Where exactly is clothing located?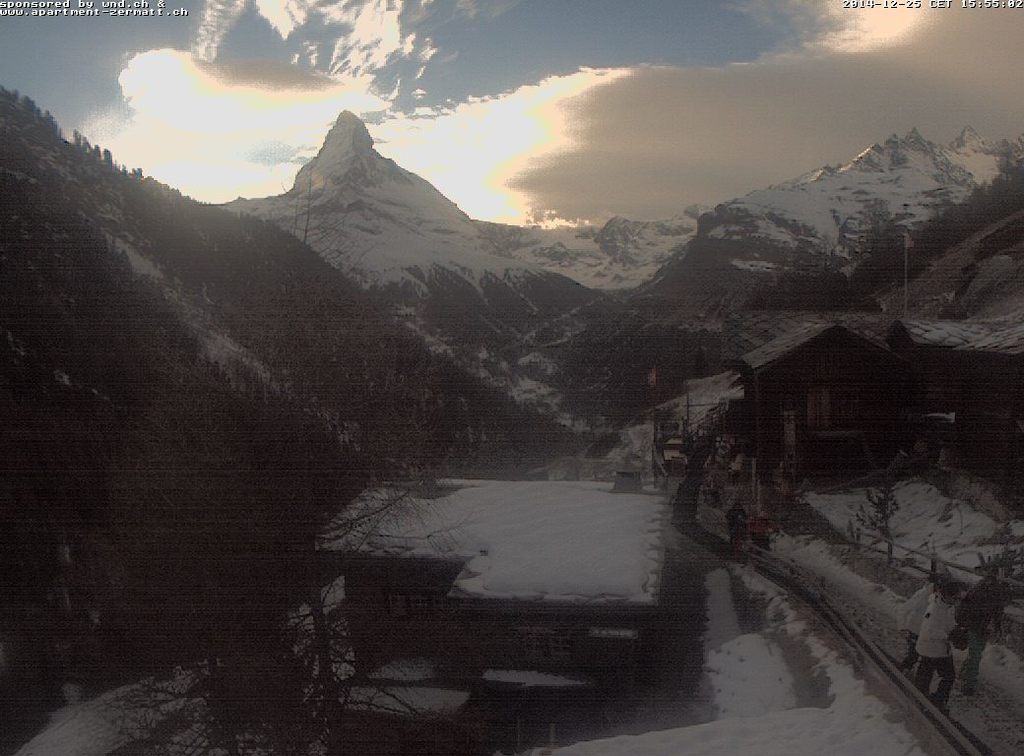
Its bounding box is [x1=900, y1=583, x2=933, y2=665].
